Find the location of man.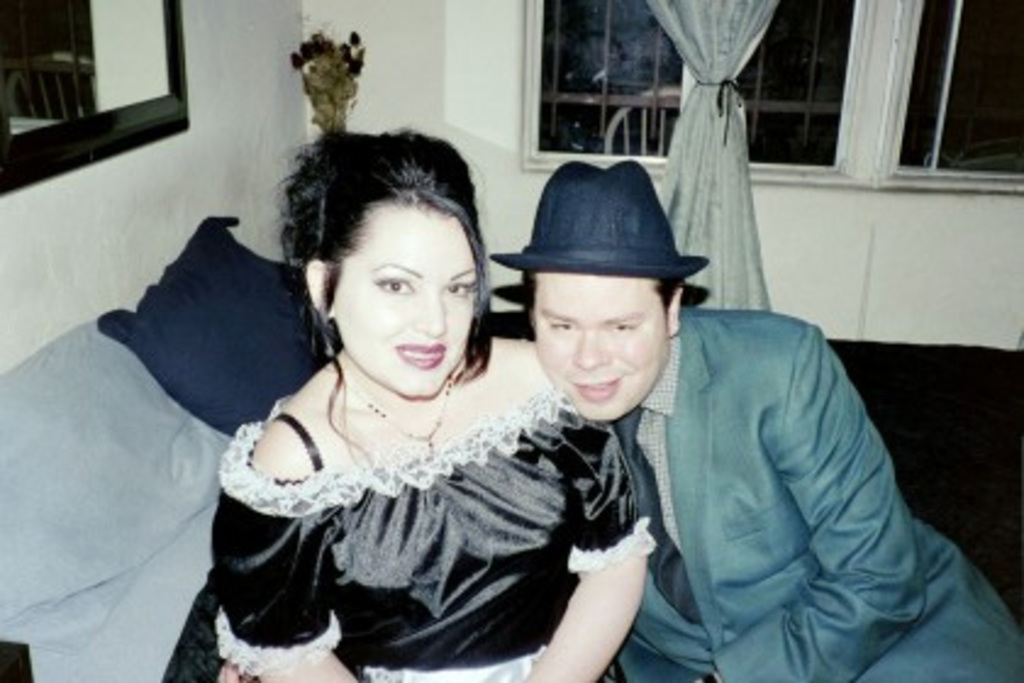
Location: detection(212, 154, 1022, 681).
